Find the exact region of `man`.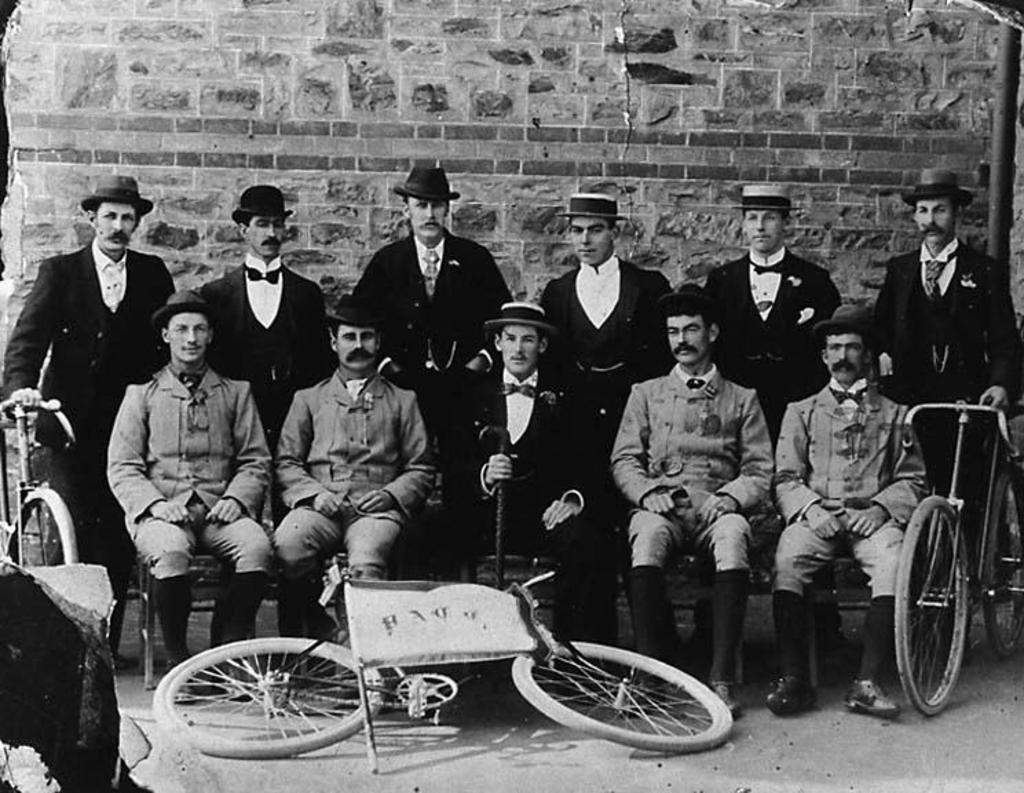
Exact region: {"x1": 351, "y1": 164, "x2": 519, "y2": 424}.
